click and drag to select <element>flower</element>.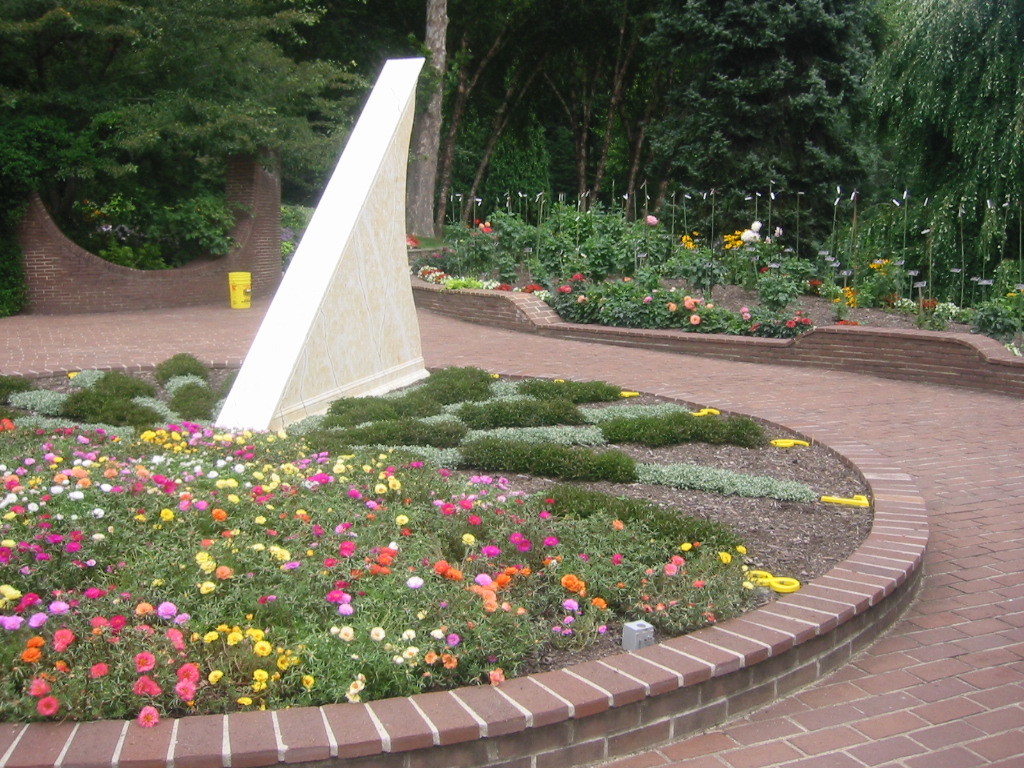
Selection: left=739, top=307, right=746, bottom=314.
